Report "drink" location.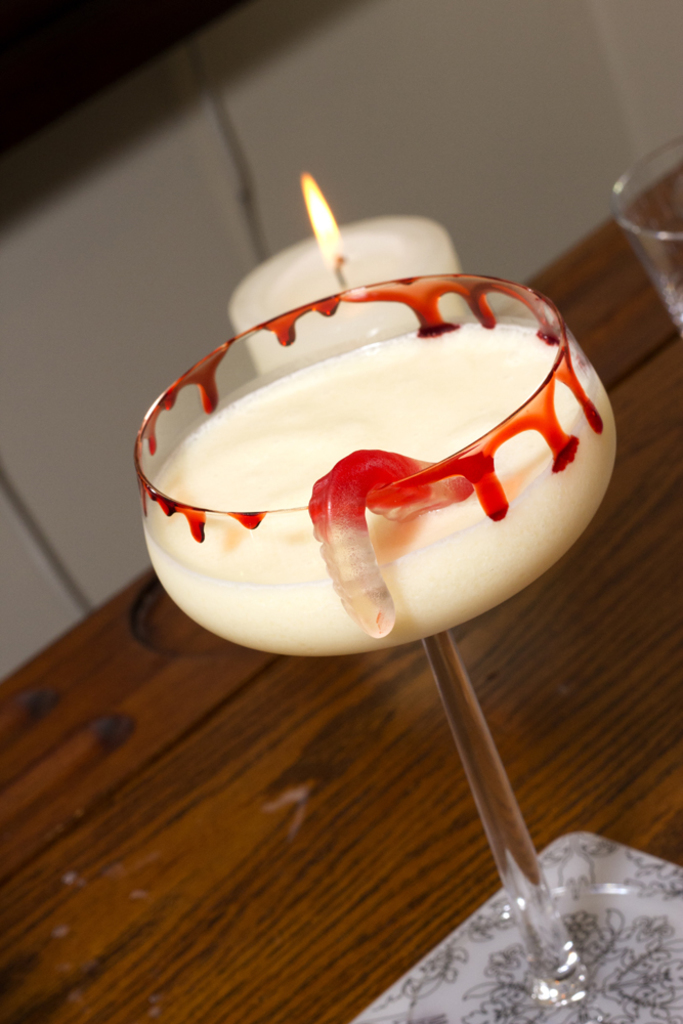
Report: 144/304/622/674.
